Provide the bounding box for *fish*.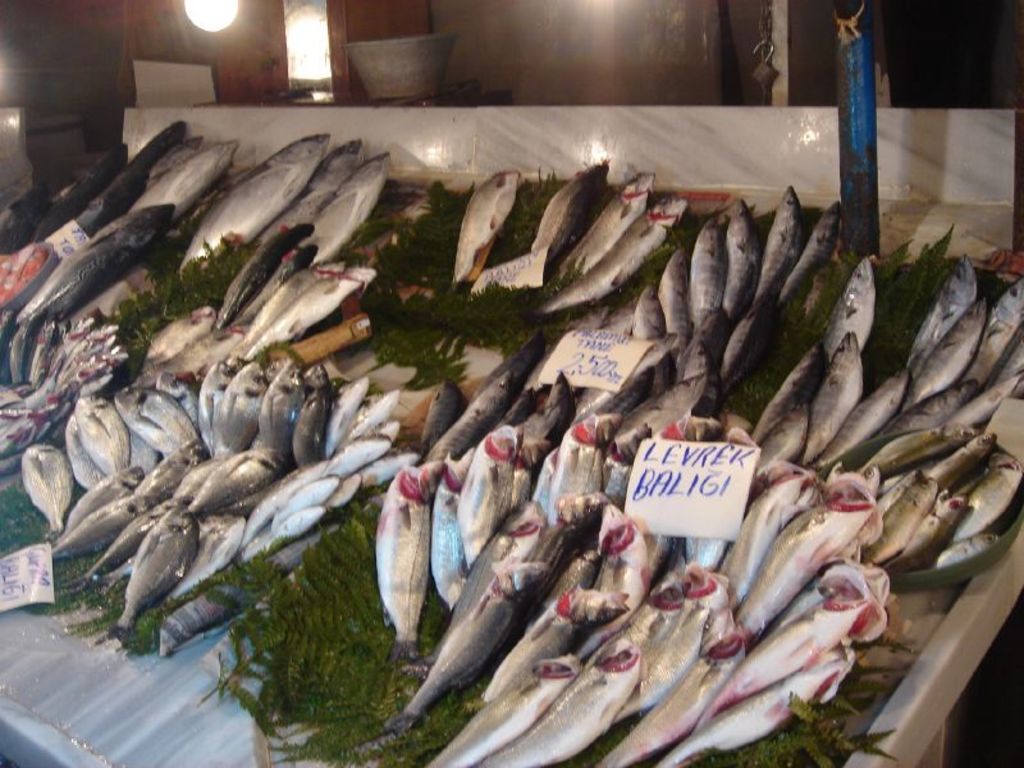
531,369,579,440.
